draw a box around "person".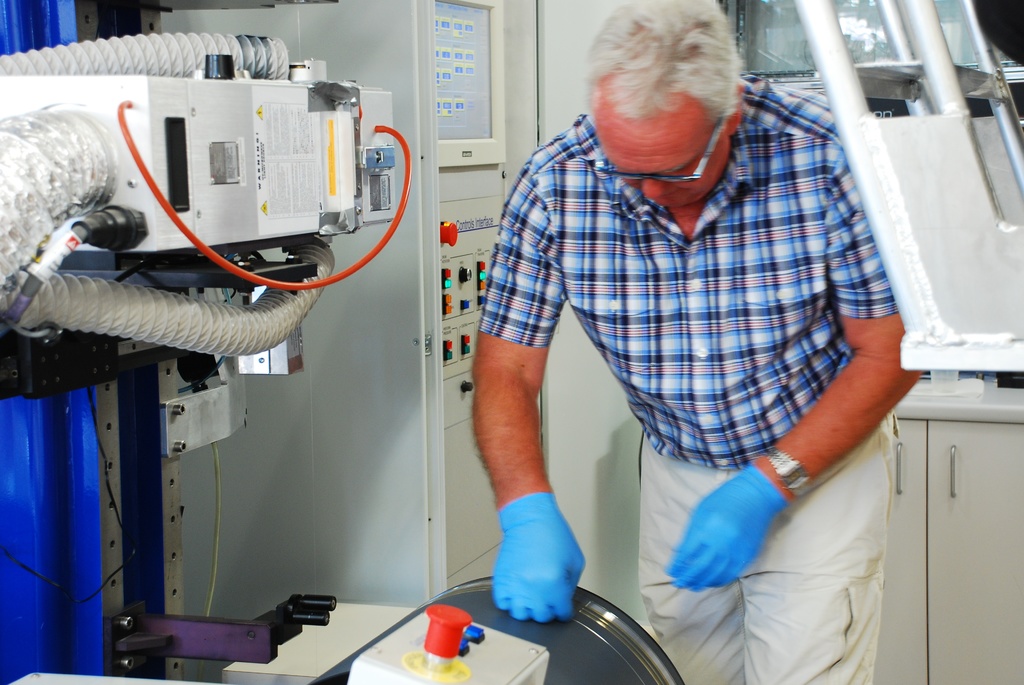
{"x1": 477, "y1": 0, "x2": 938, "y2": 643}.
